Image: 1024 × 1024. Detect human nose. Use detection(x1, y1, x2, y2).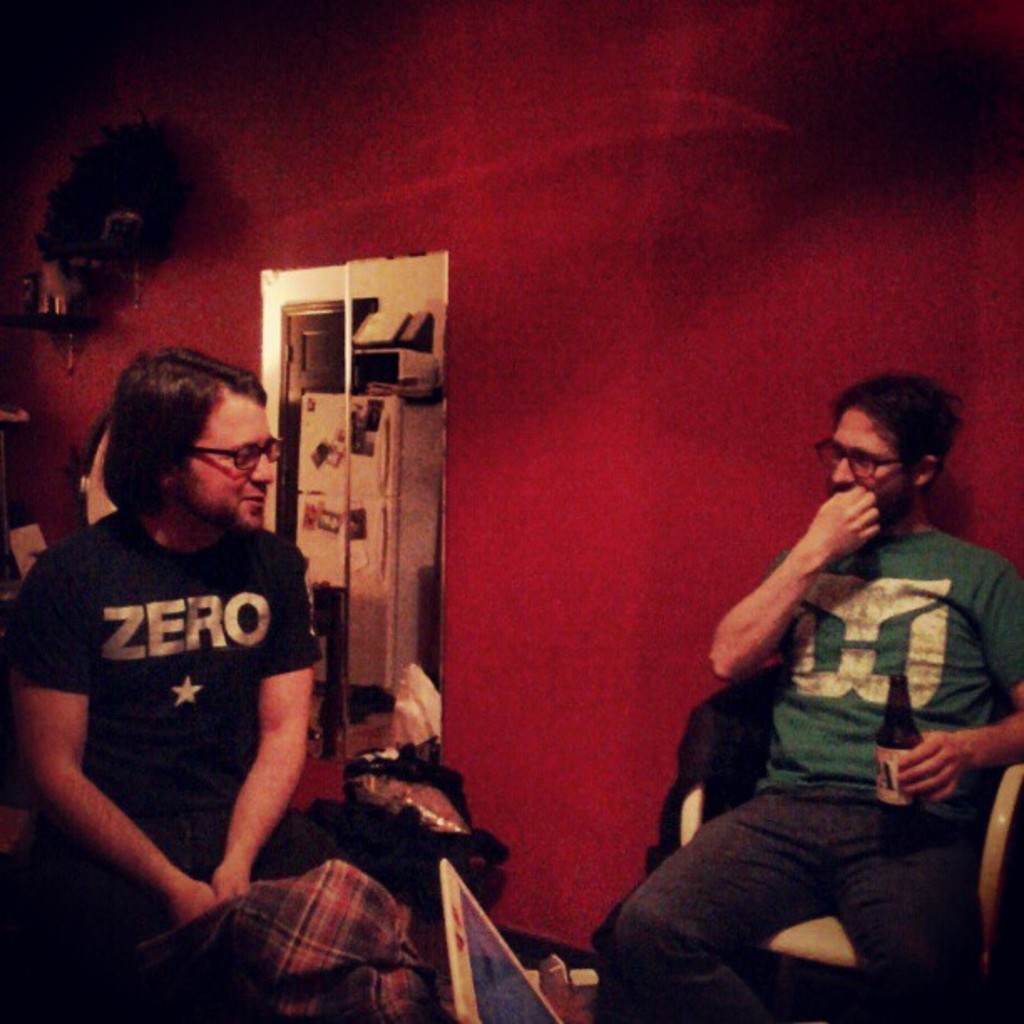
detection(253, 450, 273, 482).
